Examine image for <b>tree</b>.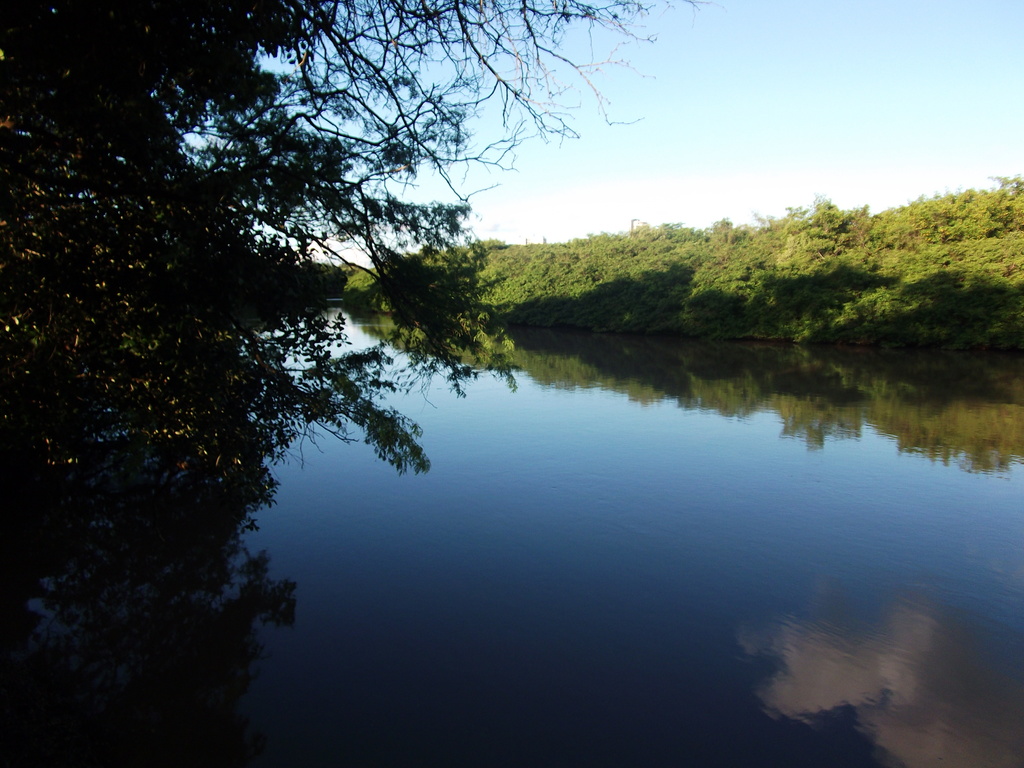
Examination result: box=[0, 0, 712, 471].
